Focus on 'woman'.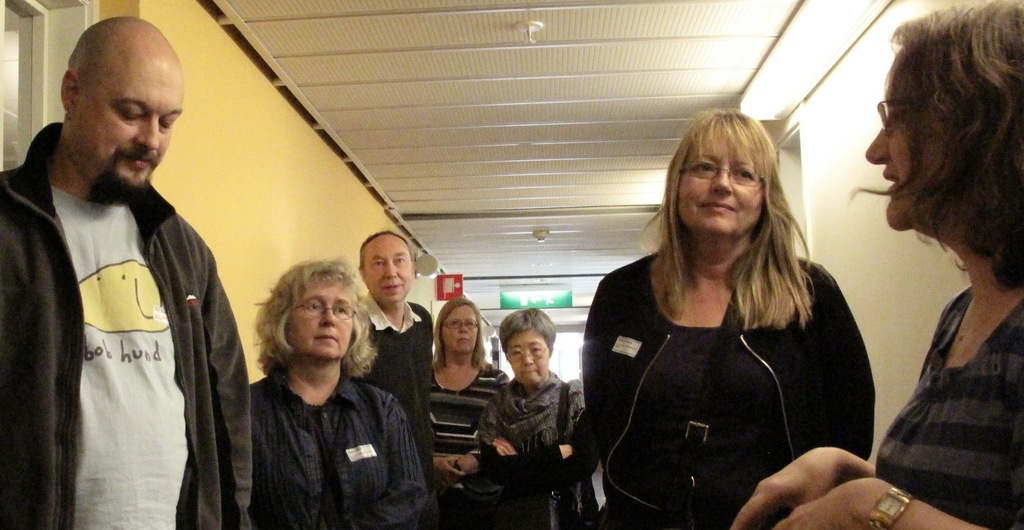
Focused at crop(244, 257, 434, 529).
